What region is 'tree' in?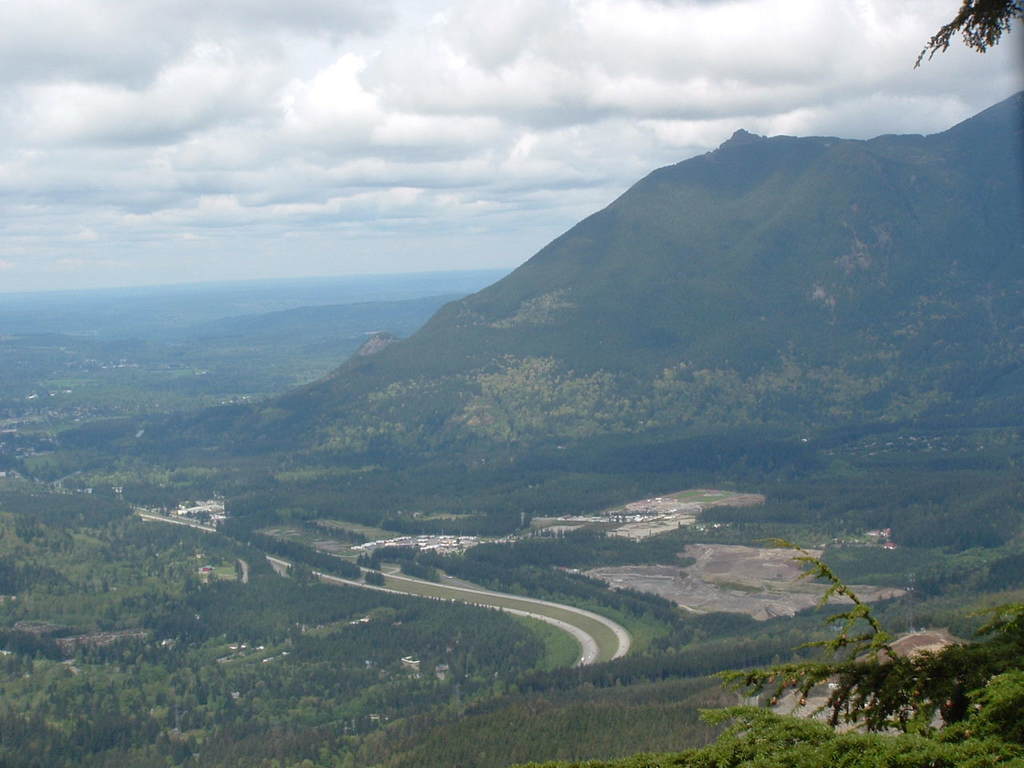
pyautogui.locateOnScreen(716, 549, 1023, 767).
